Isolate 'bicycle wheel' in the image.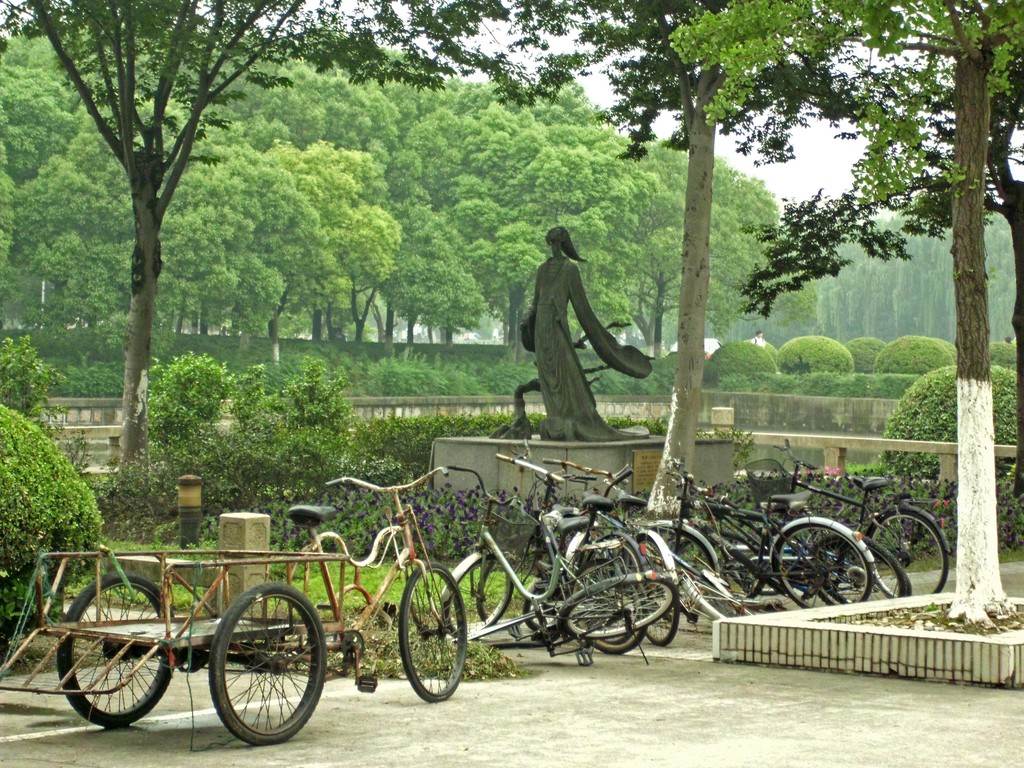
Isolated region: bbox=[780, 533, 883, 610].
